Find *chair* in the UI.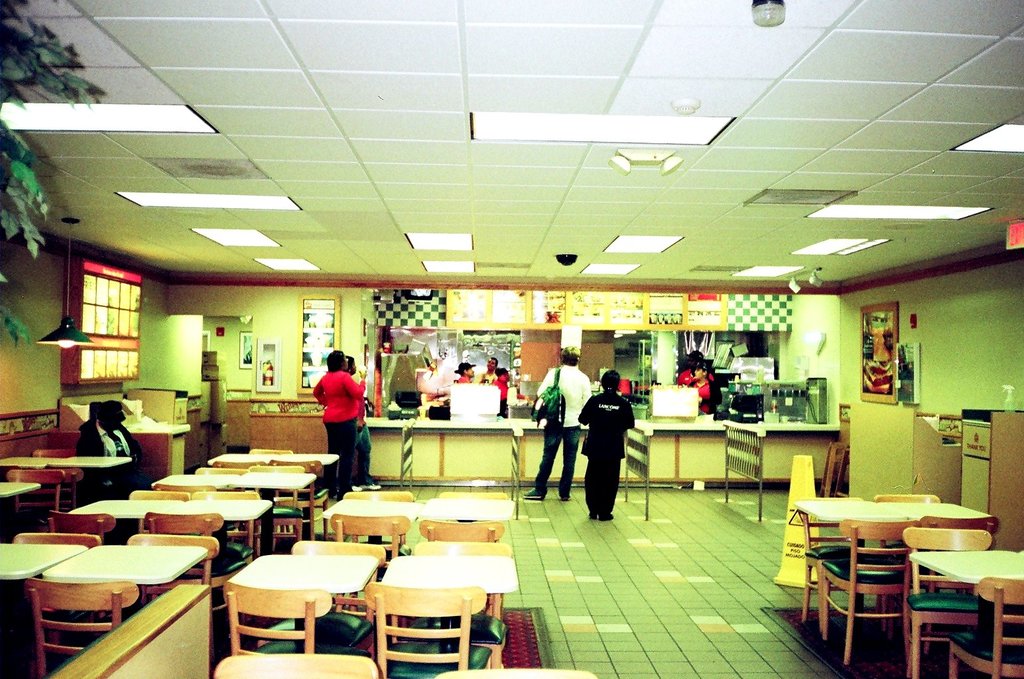
UI element at 15,529,99,546.
